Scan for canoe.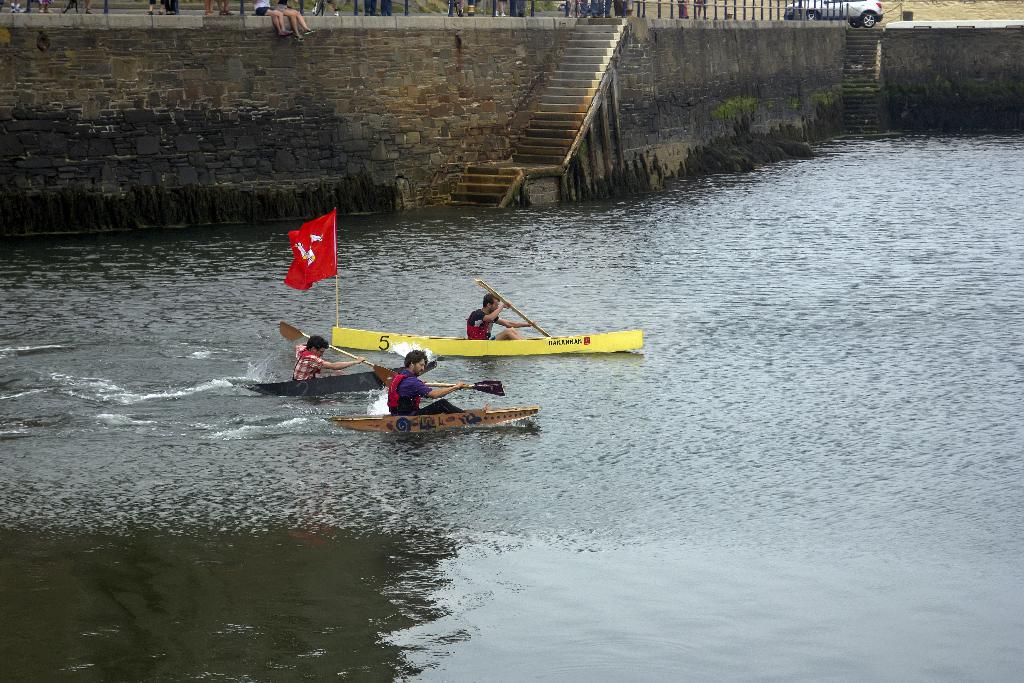
Scan result: bbox=[239, 358, 442, 399].
